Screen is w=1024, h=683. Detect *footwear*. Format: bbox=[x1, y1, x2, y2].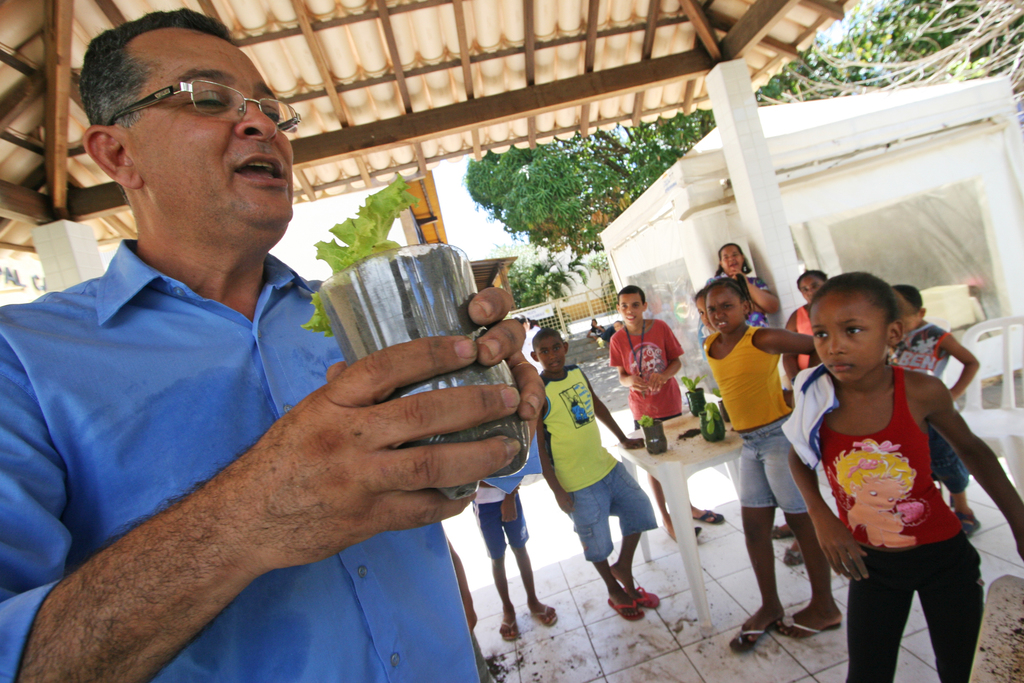
bbox=[952, 512, 984, 539].
